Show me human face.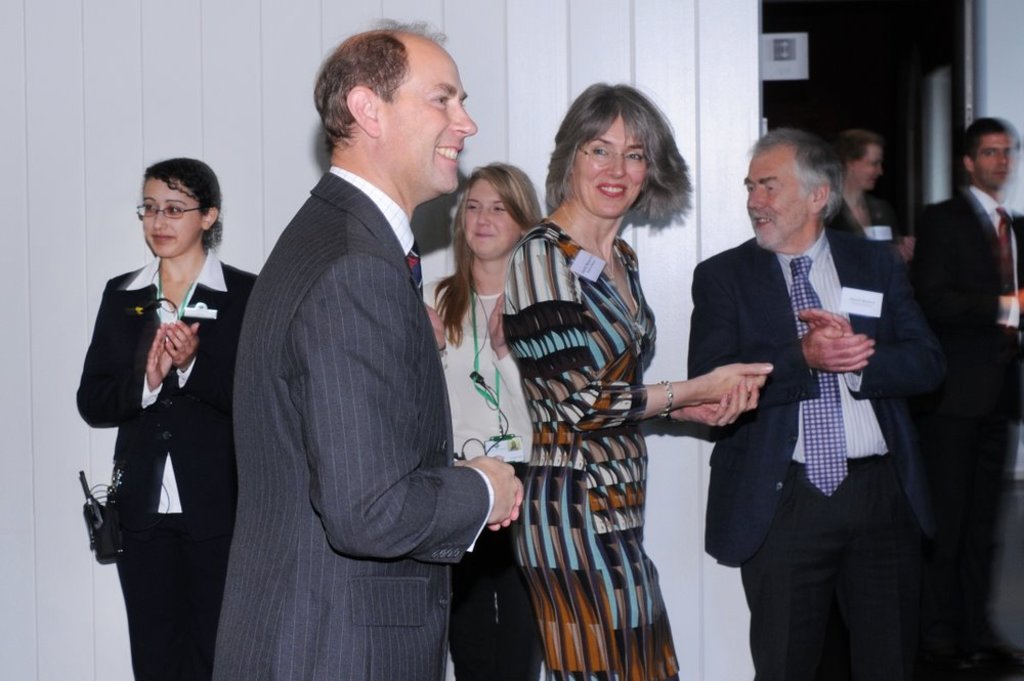
human face is here: [142,177,204,261].
